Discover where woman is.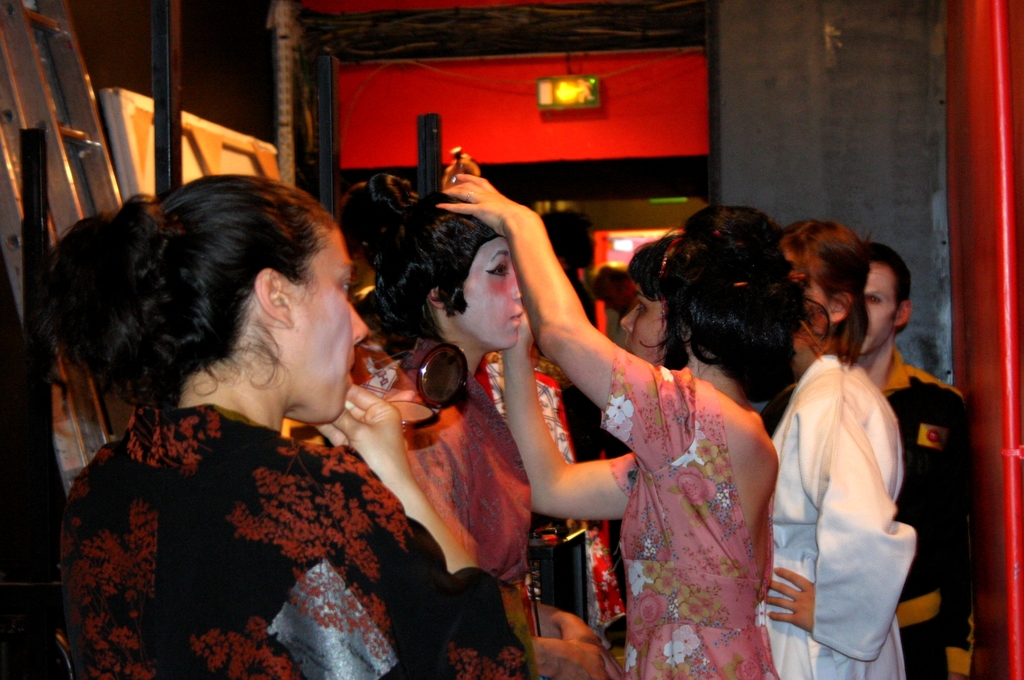
Discovered at (337,178,529,679).
